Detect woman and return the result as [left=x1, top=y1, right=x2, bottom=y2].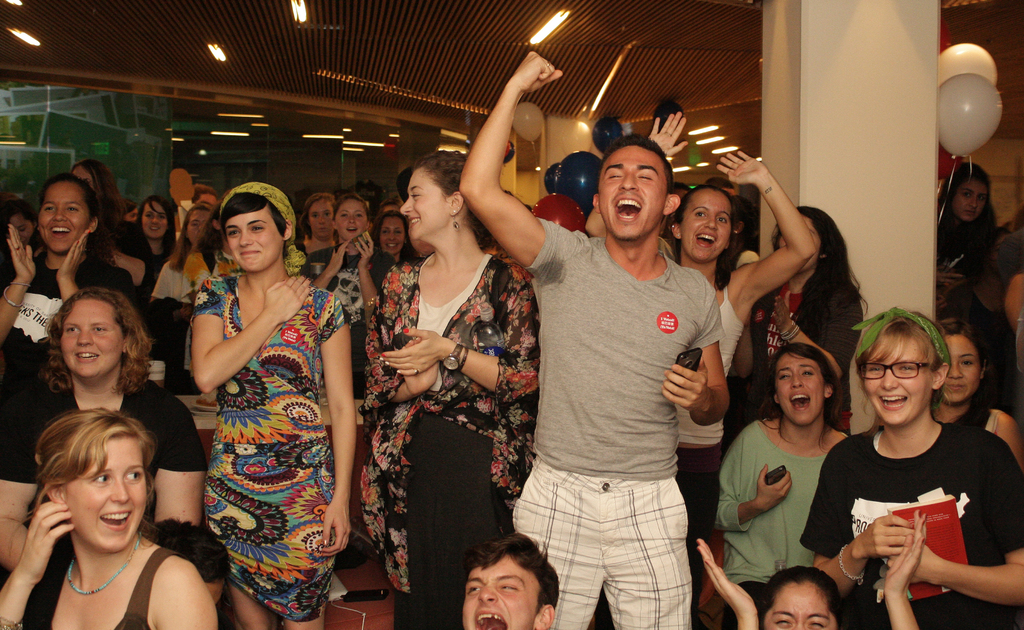
[left=795, top=303, right=1023, bottom=629].
